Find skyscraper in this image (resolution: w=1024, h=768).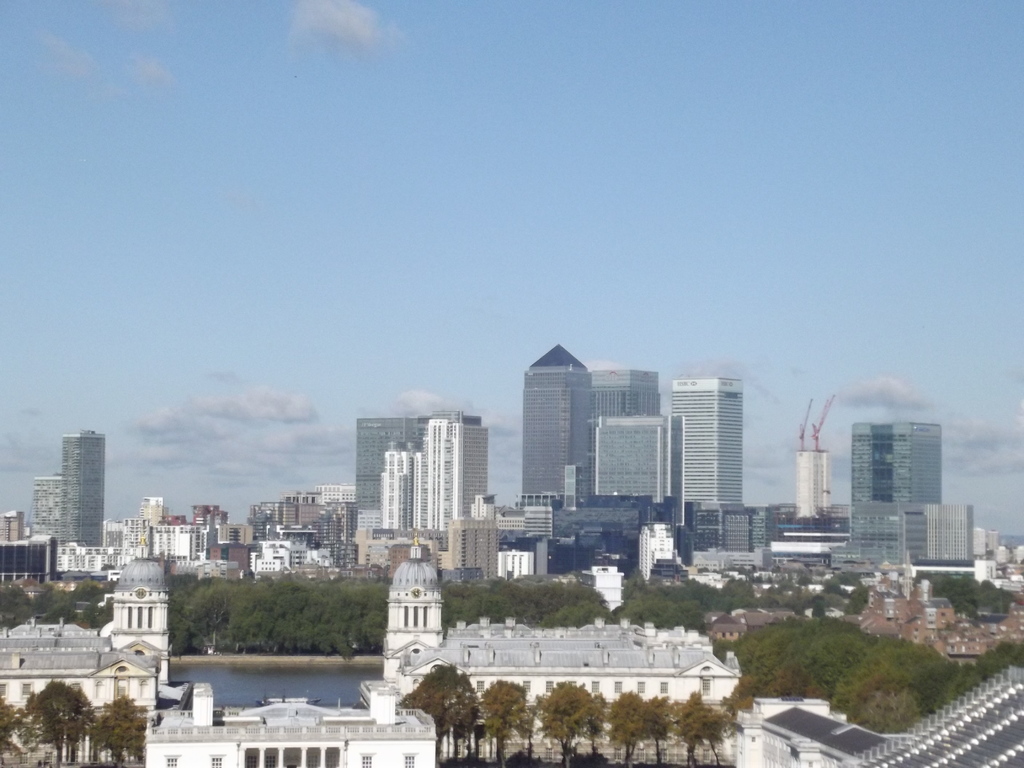
pyautogui.locateOnScreen(671, 382, 744, 504).
